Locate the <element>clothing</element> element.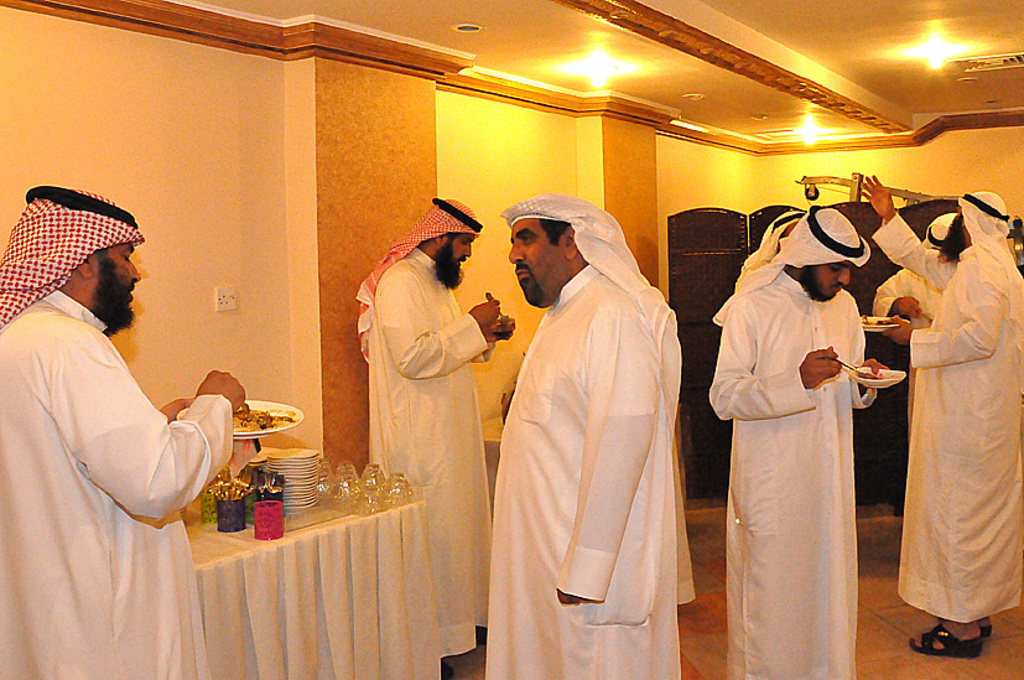
Element bbox: box(484, 204, 708, 674).
